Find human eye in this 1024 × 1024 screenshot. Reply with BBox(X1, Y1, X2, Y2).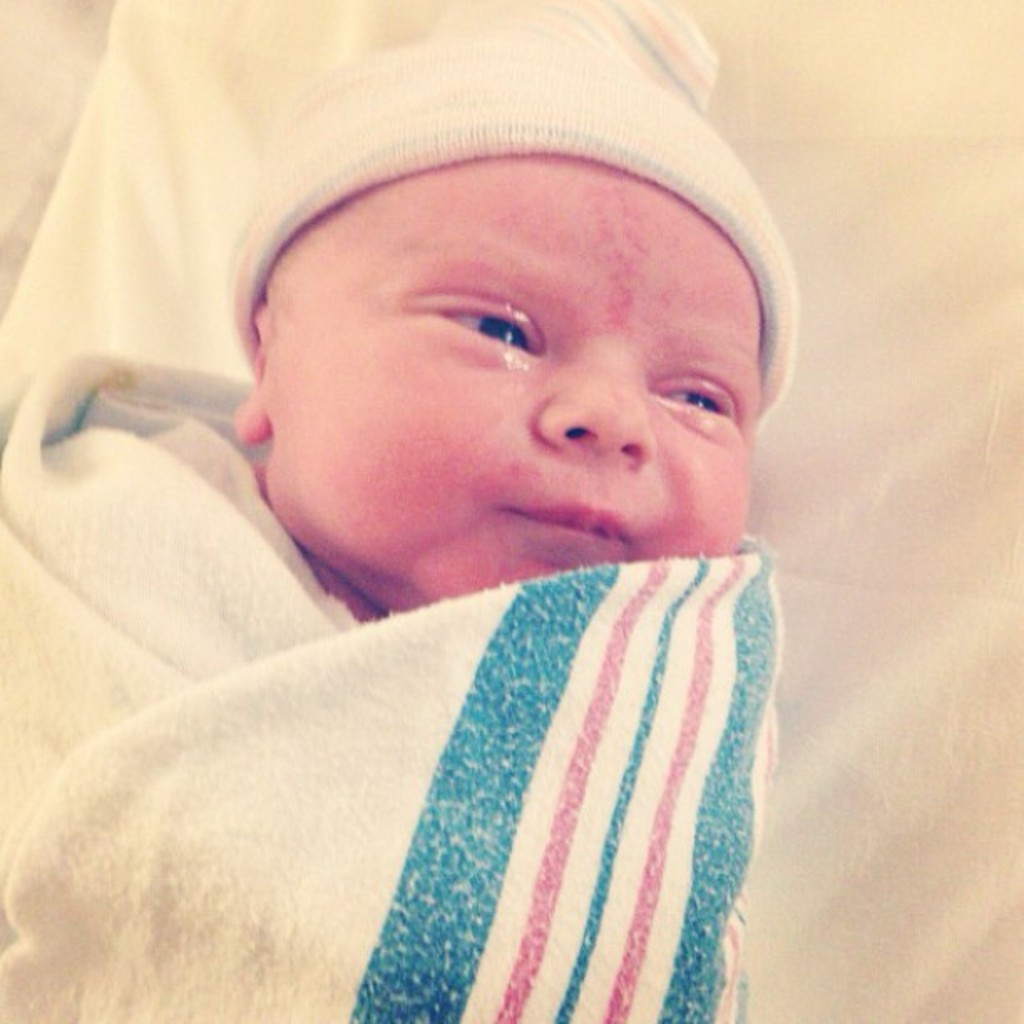
BBox(402, 286, 544, 366).
